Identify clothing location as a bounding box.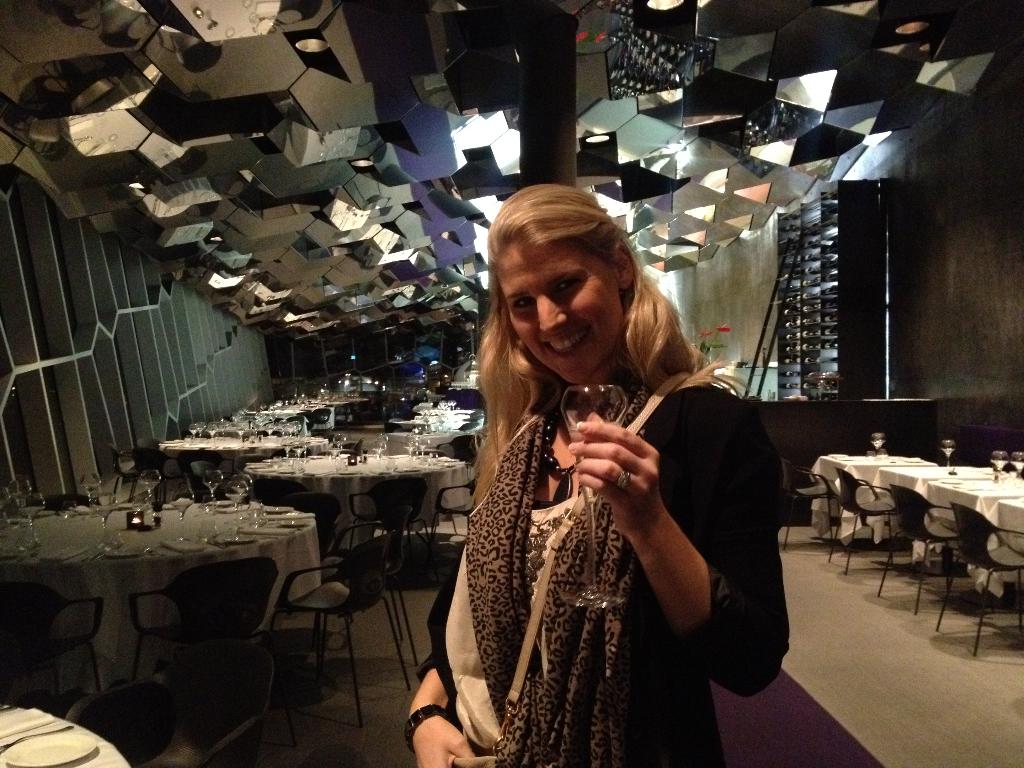
(419,383,790,762).
